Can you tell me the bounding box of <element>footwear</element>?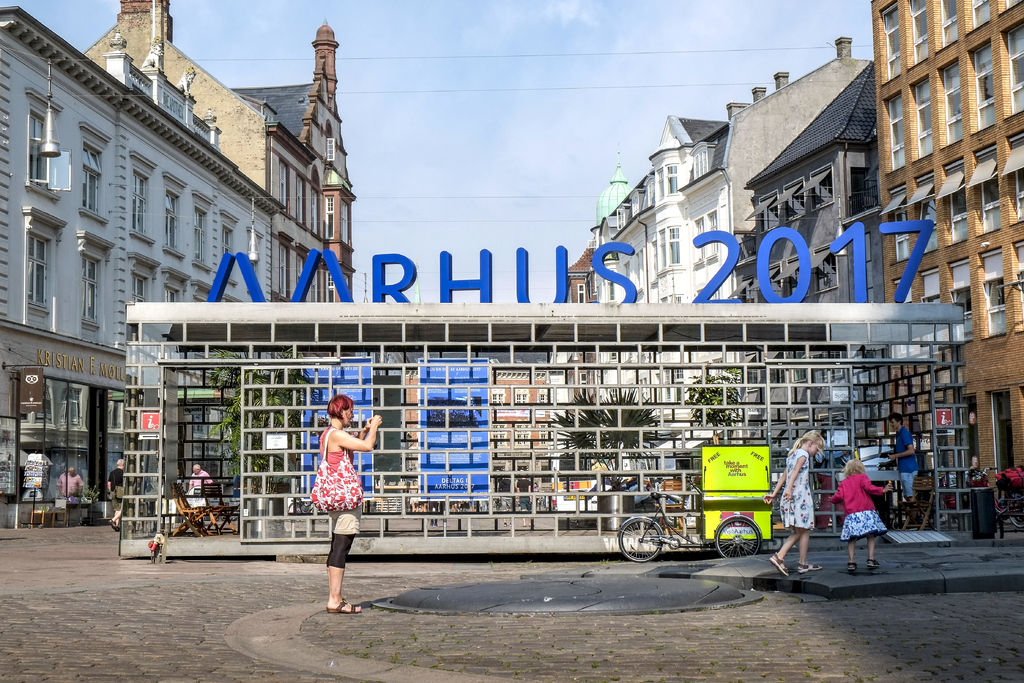
(left=324, top=598, right=359, bottom=611).
